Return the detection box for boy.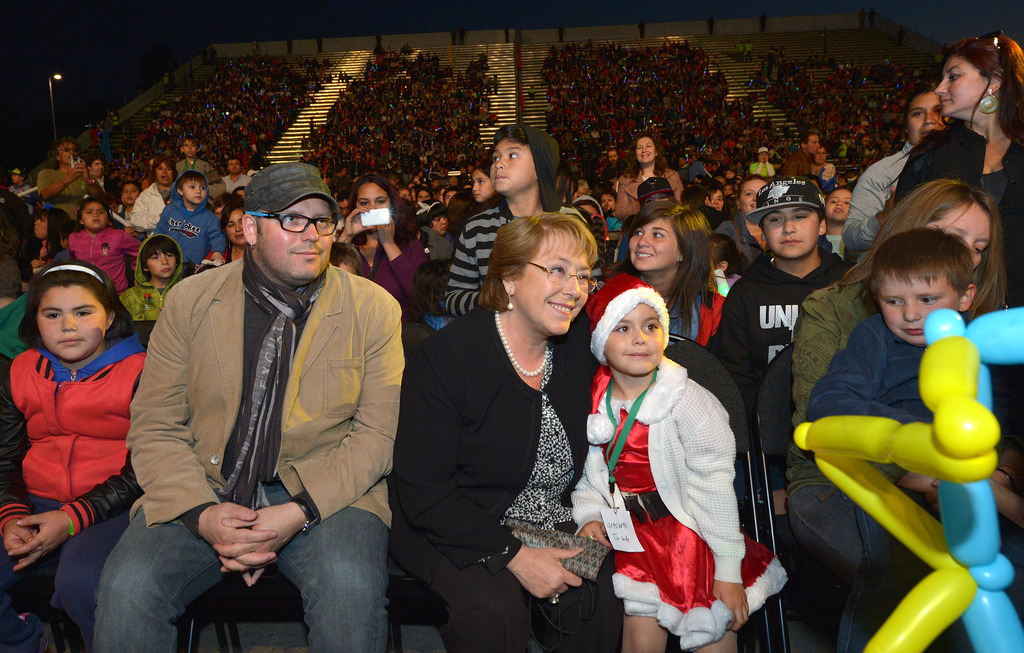
x1=118, y1=233, x2=200, y2=325.
